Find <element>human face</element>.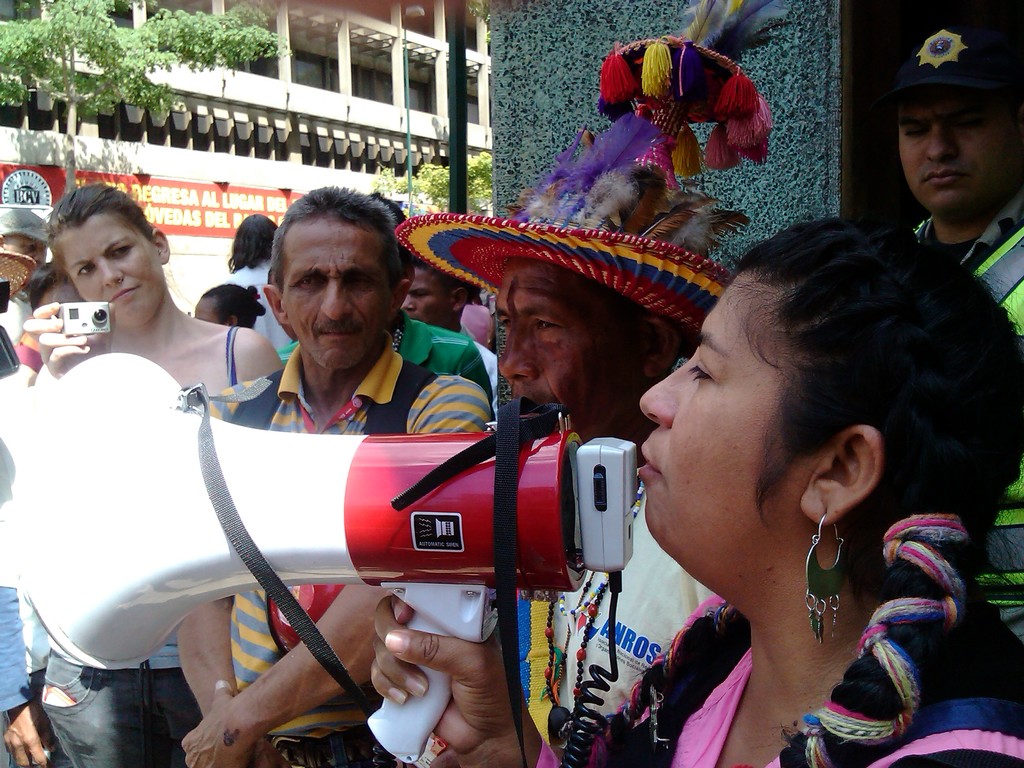
bbox=[277, 209, 395, 366].
